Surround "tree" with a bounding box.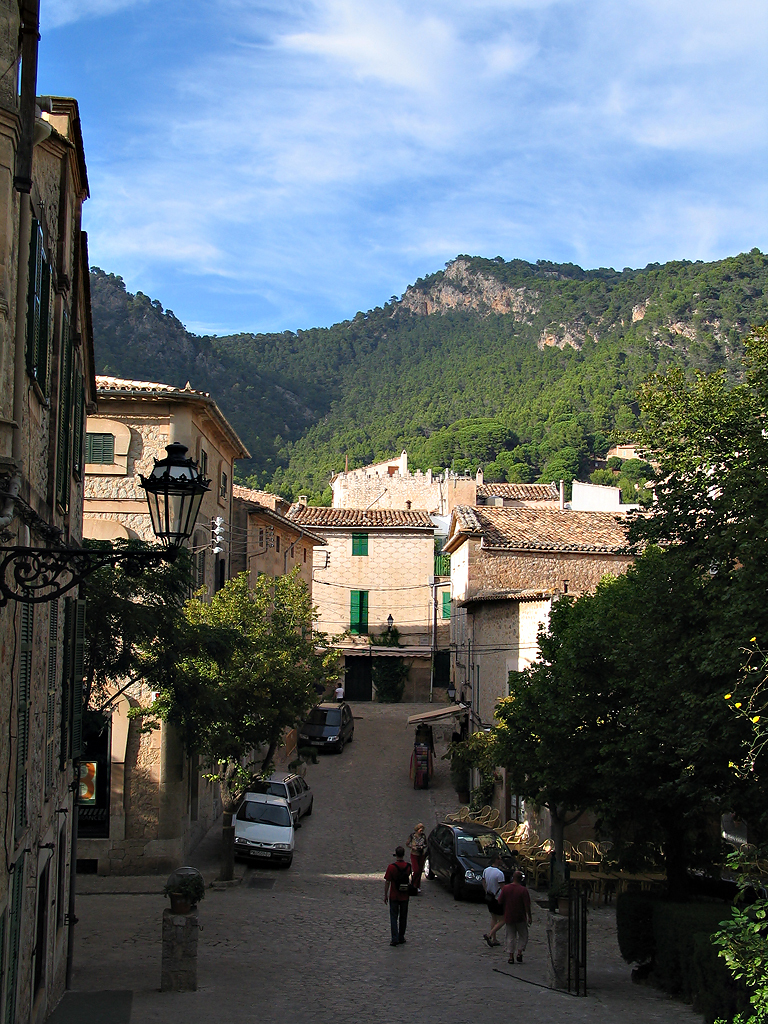
{"x1": 126, "y1": 564, "x2": 337, "y2": 816}.
